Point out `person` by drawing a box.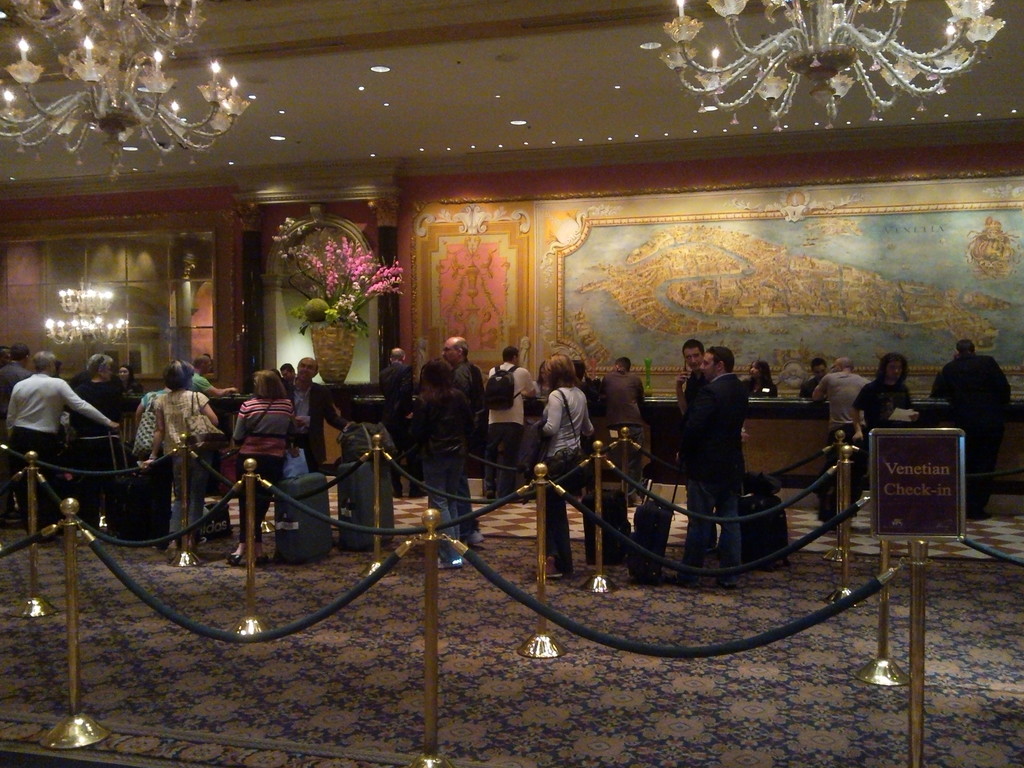
138, 362, 189, 454.
